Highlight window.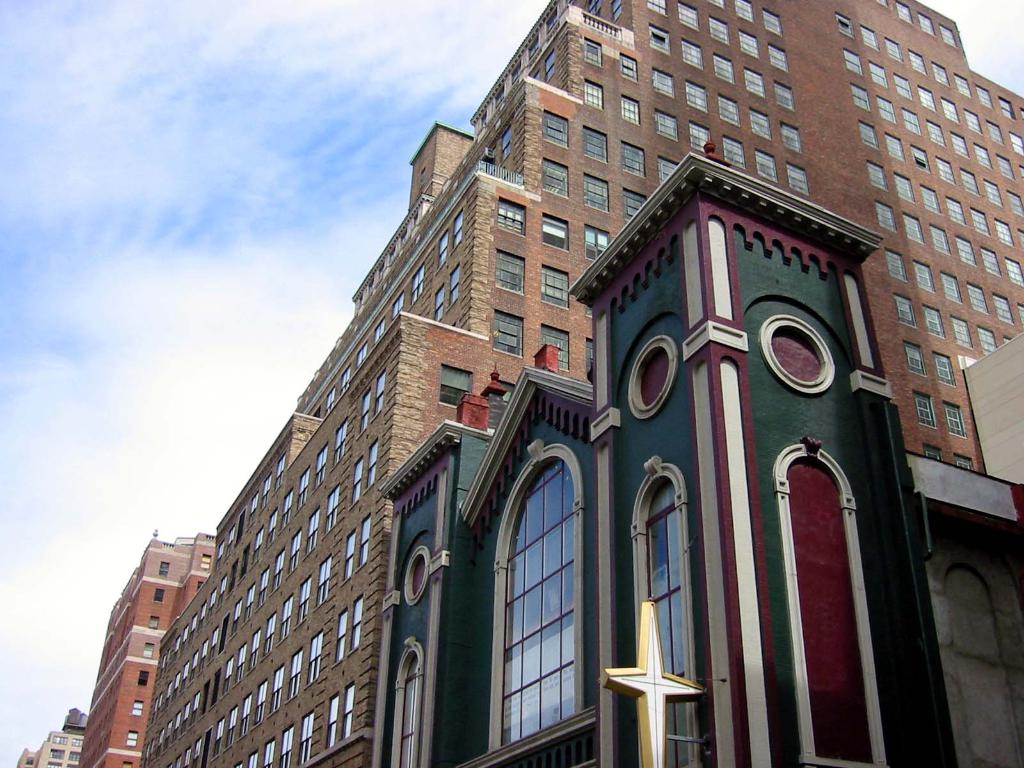
Highlighted region: <region>541, 111, 568, 148</region>.
